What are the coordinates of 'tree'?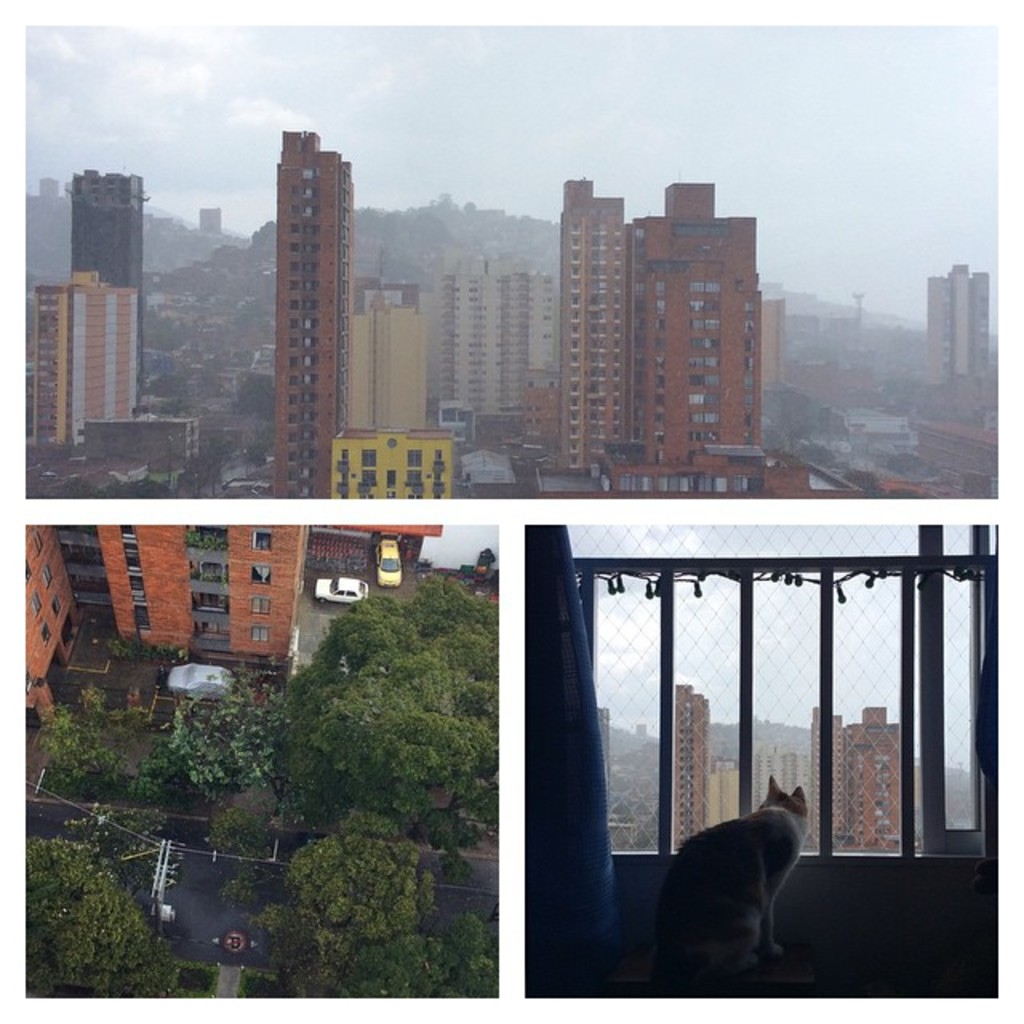
254,840,493,1016.
